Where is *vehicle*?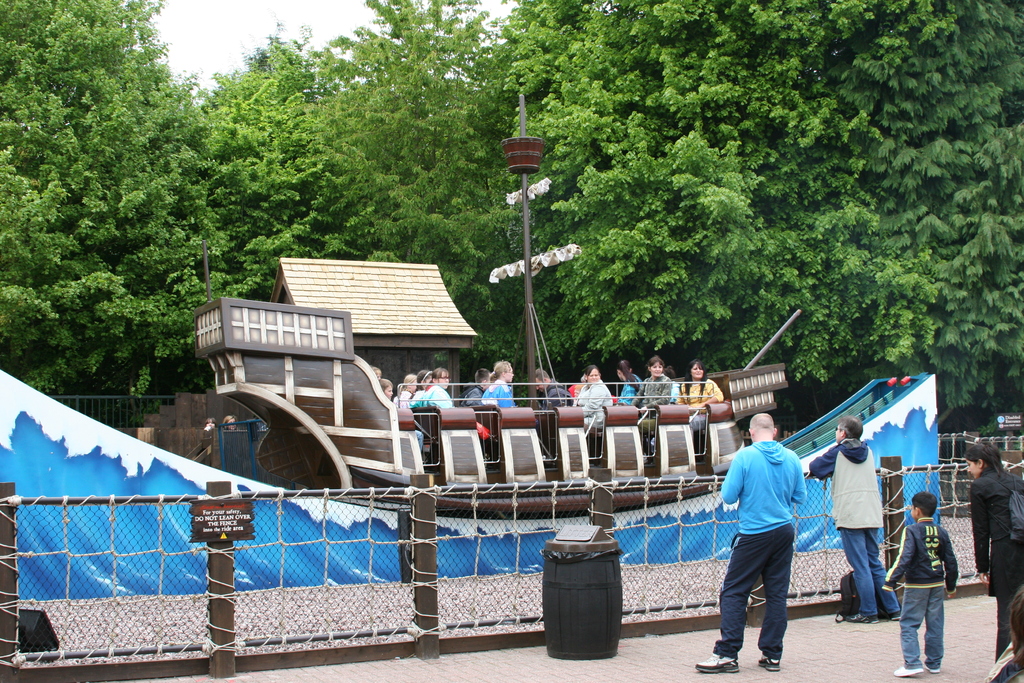
(195, 299, 788, 522).
